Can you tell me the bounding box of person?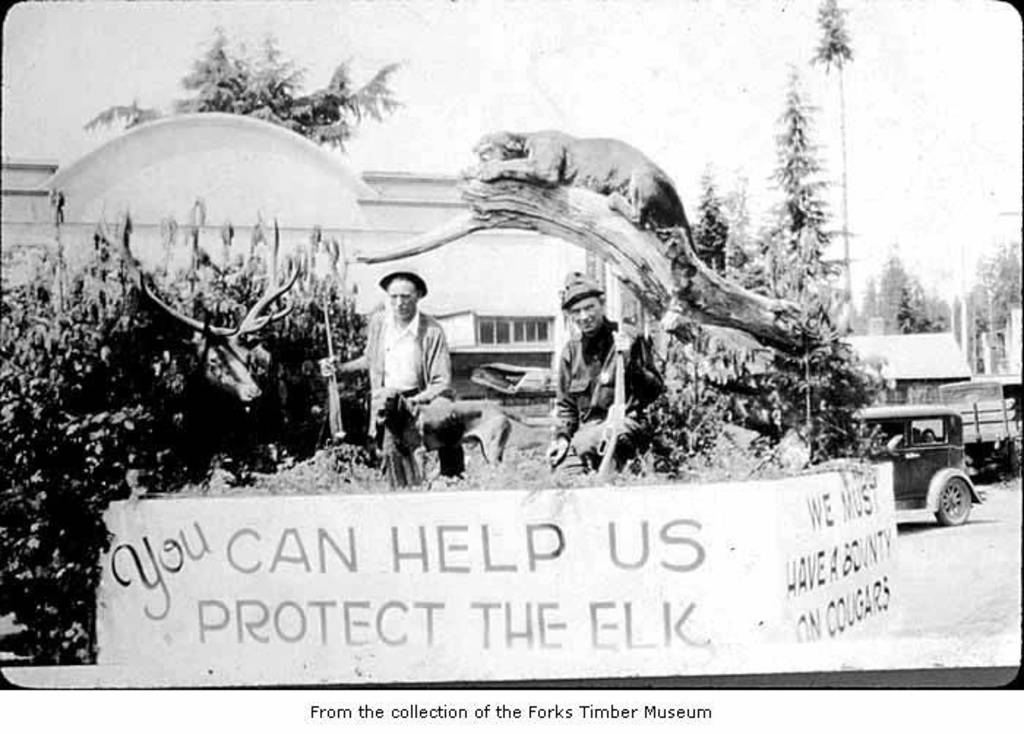
x1=323, y1=260, x2=474, y2=487.
